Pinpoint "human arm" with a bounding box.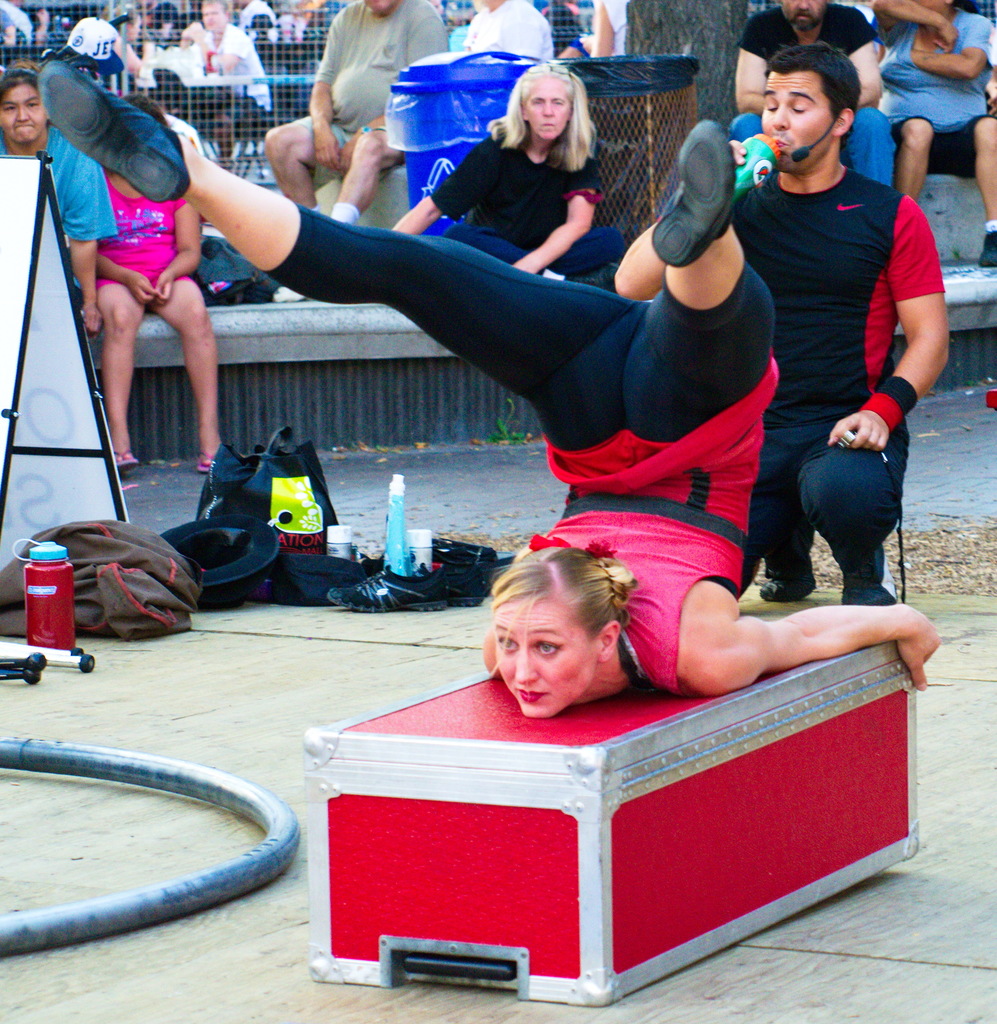
<box>62,147,122,333</box>.
